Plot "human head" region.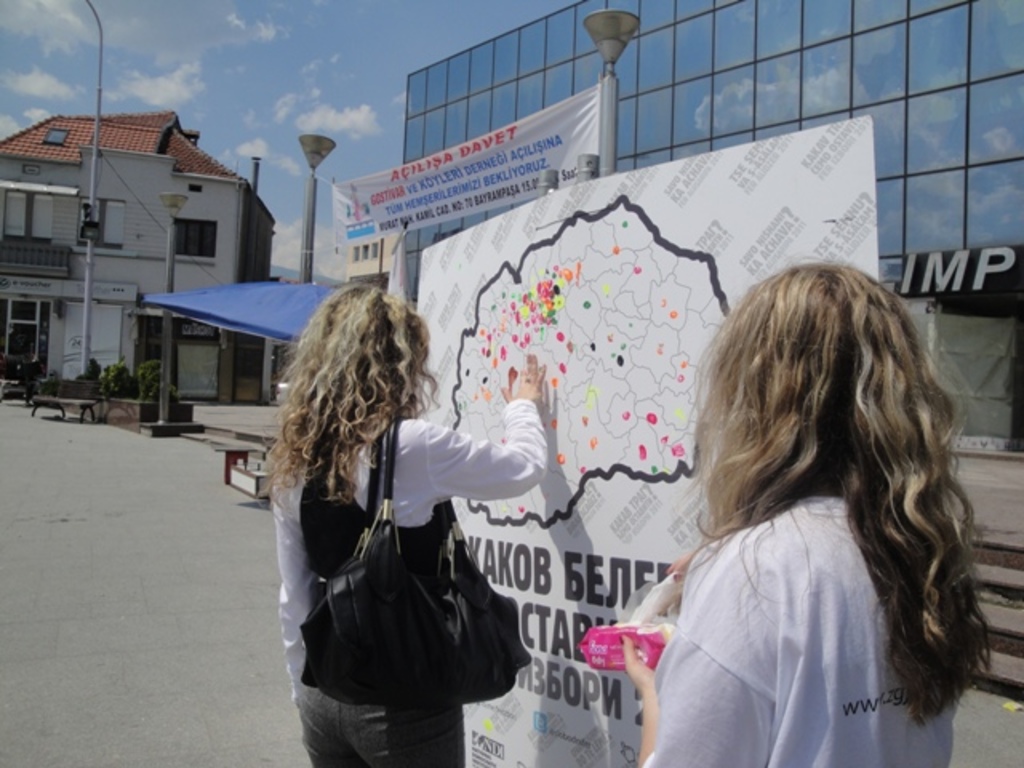
Plotted at detection(299, 283, 430, 418).
